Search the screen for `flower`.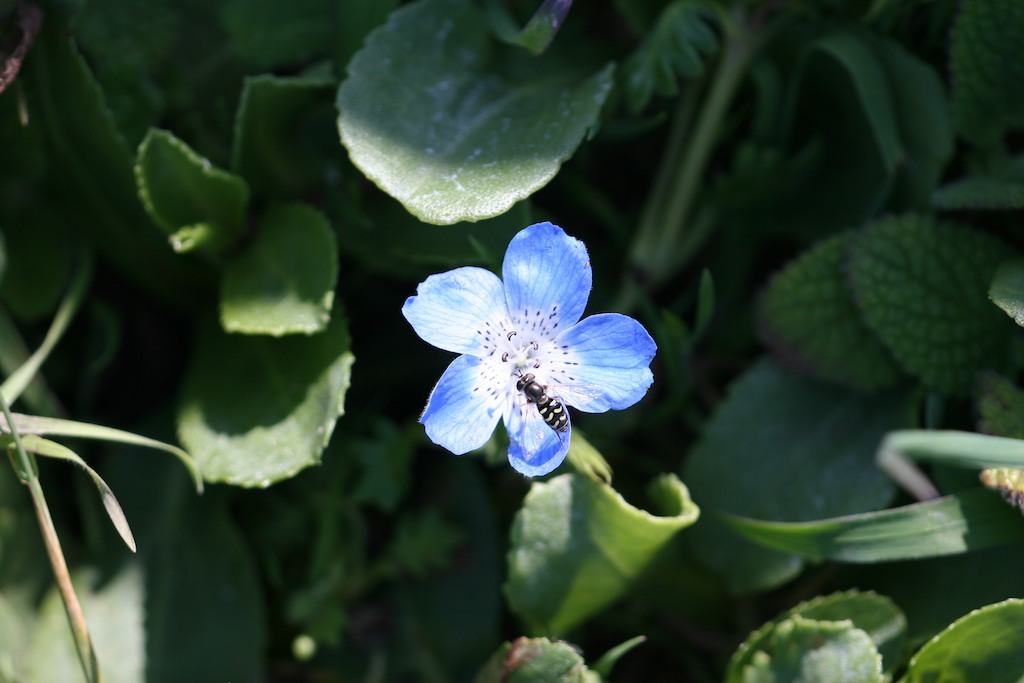
Found at x1=416, y1=219, x2=657, y2=469.
